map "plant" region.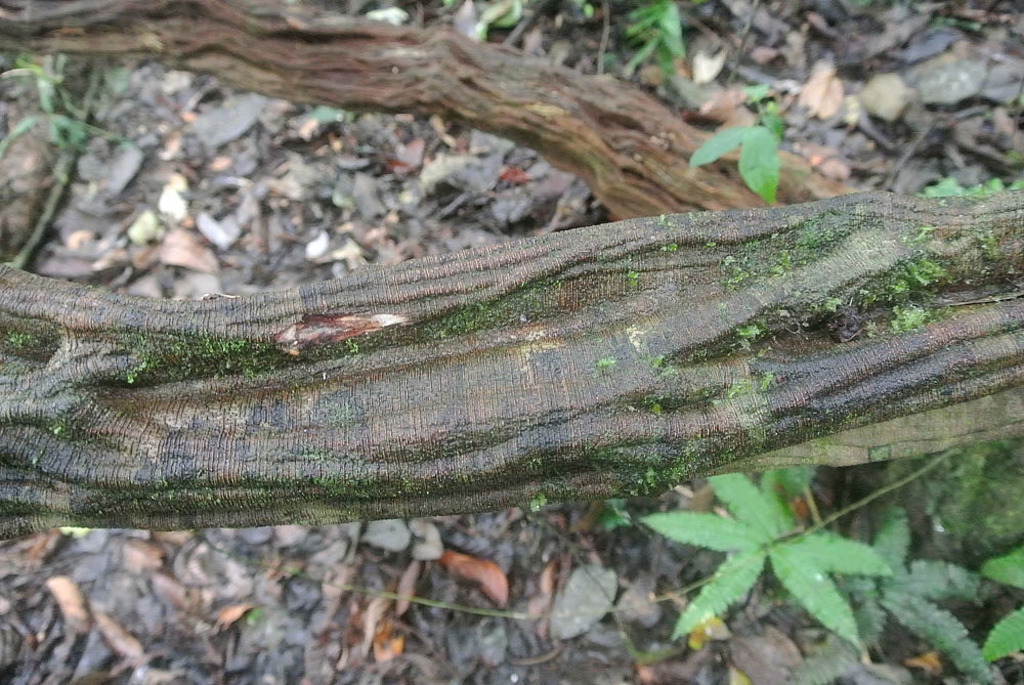
Mapped to <region>625, 0, 695, 80</region>.
